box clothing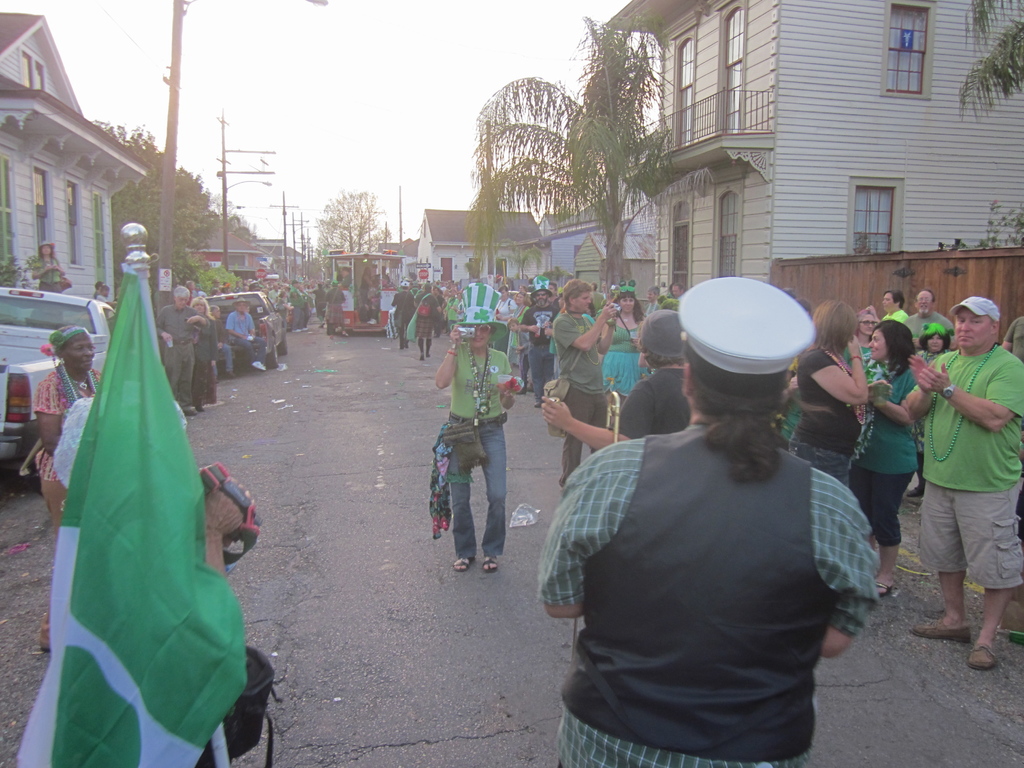
{"x1": 413, "y1": 289, "x2": 441, "y2": 347}
